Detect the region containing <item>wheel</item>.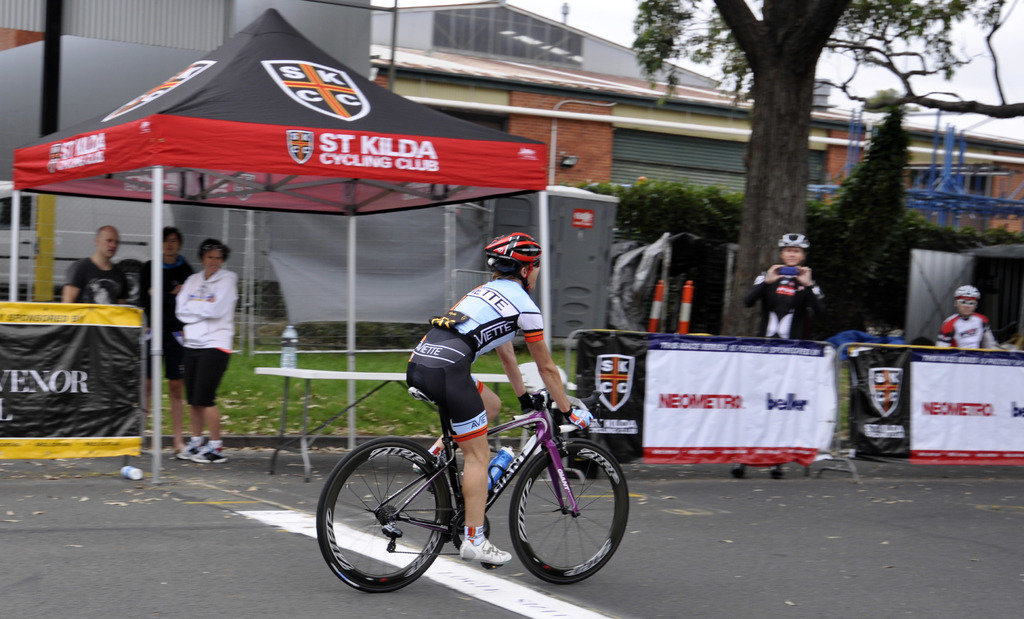
<box>316,436,453,594</box>.
